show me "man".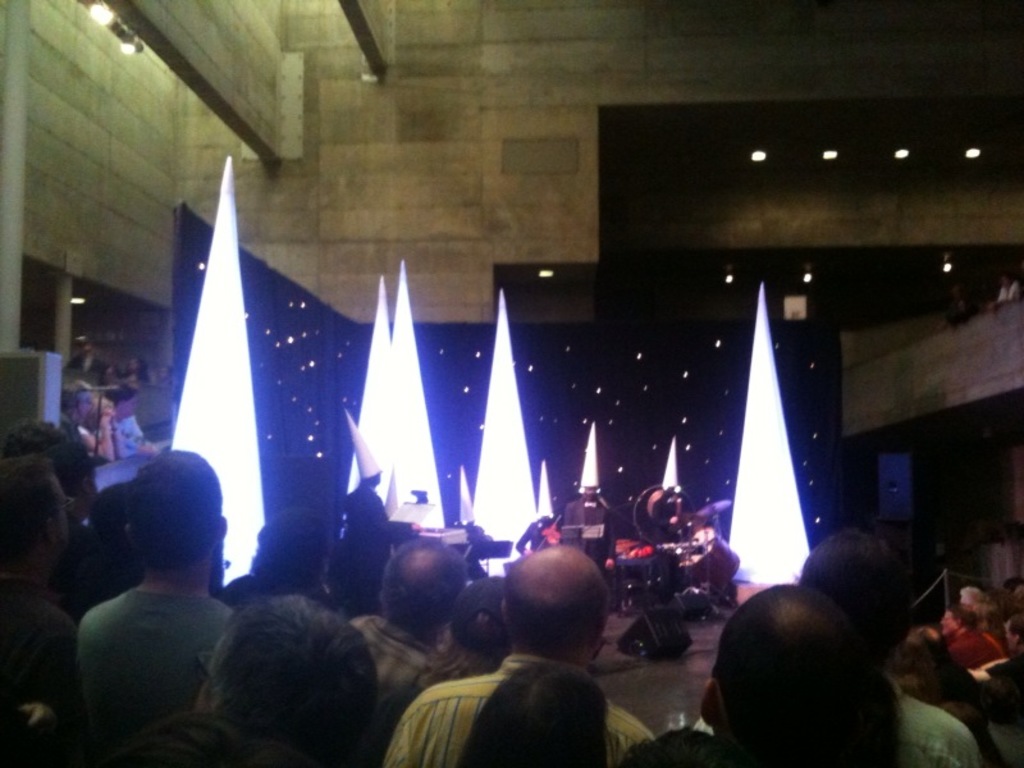
"man" is here: 968, 618, 1023, 732.
